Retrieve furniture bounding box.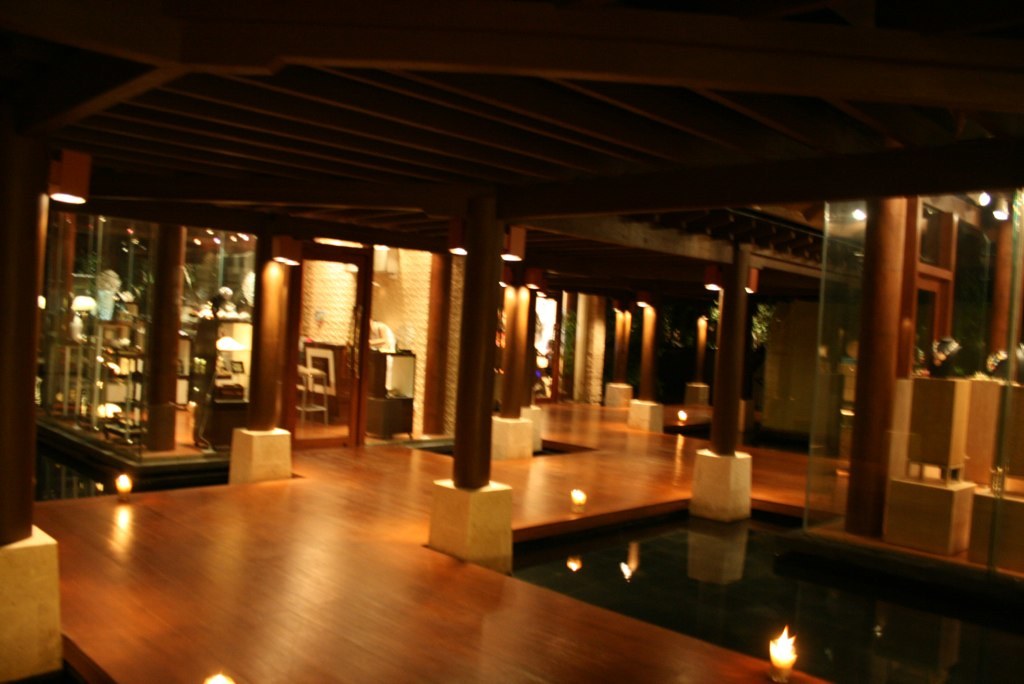
Bounding box: l=966, t=377, r=1017, b=481.
